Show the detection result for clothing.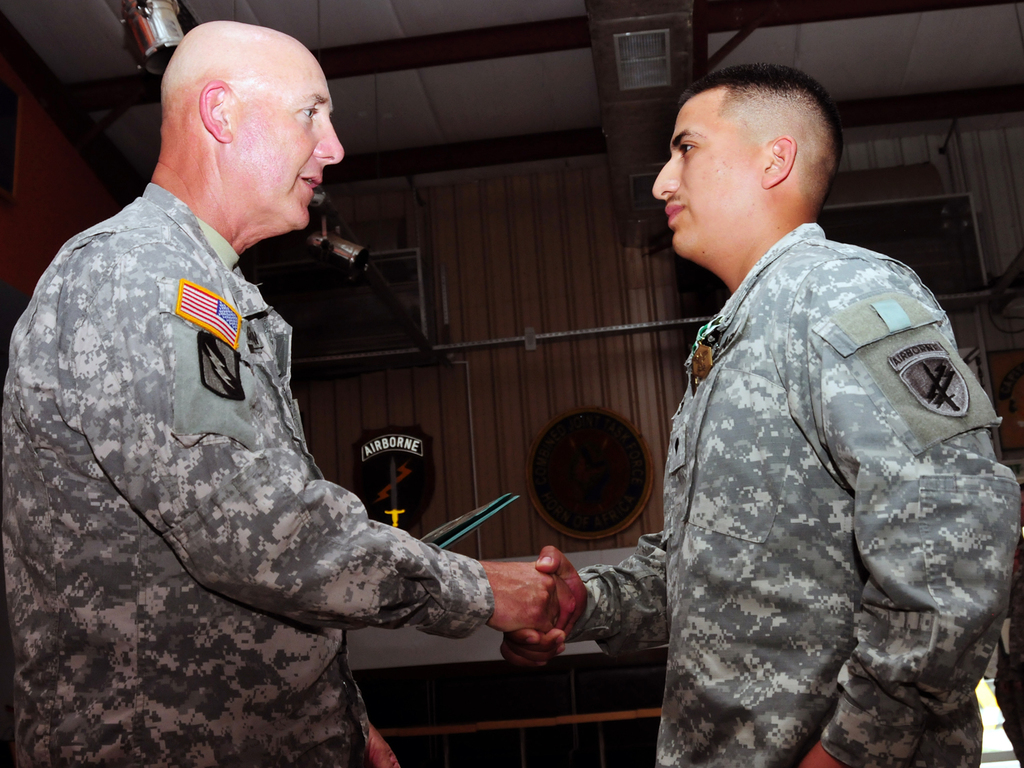
<bbox>634, 154, 1023, 767</bbox>.
